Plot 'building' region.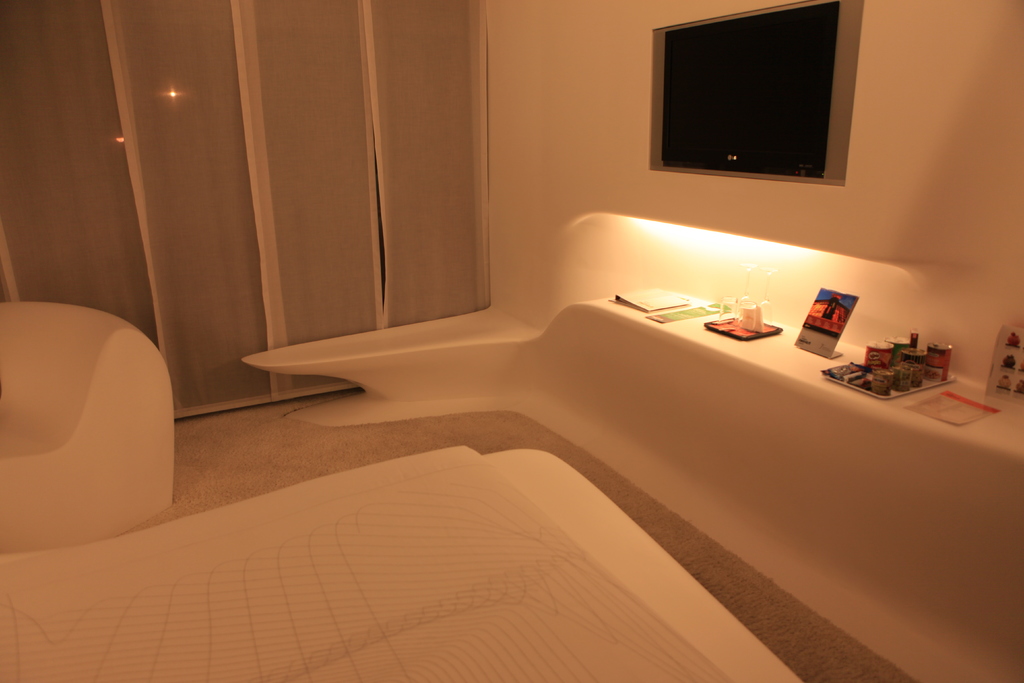
Plotted at [x1=0, y1=0, x2=1023, y2=682].
